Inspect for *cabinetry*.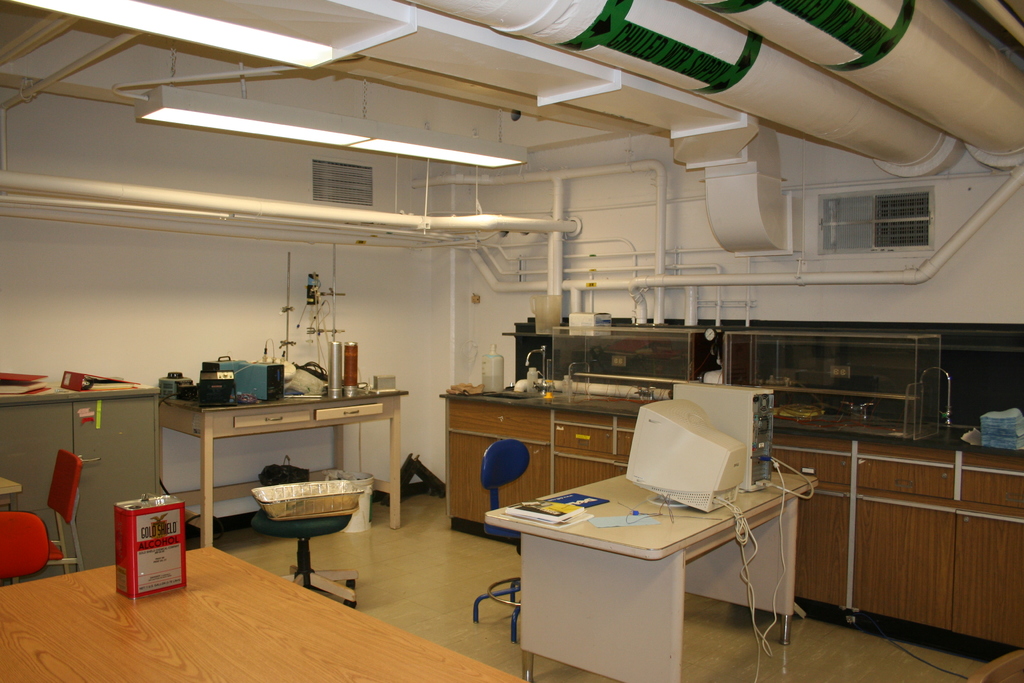
Inspection: Rect(954, 514, 1023, 648).
